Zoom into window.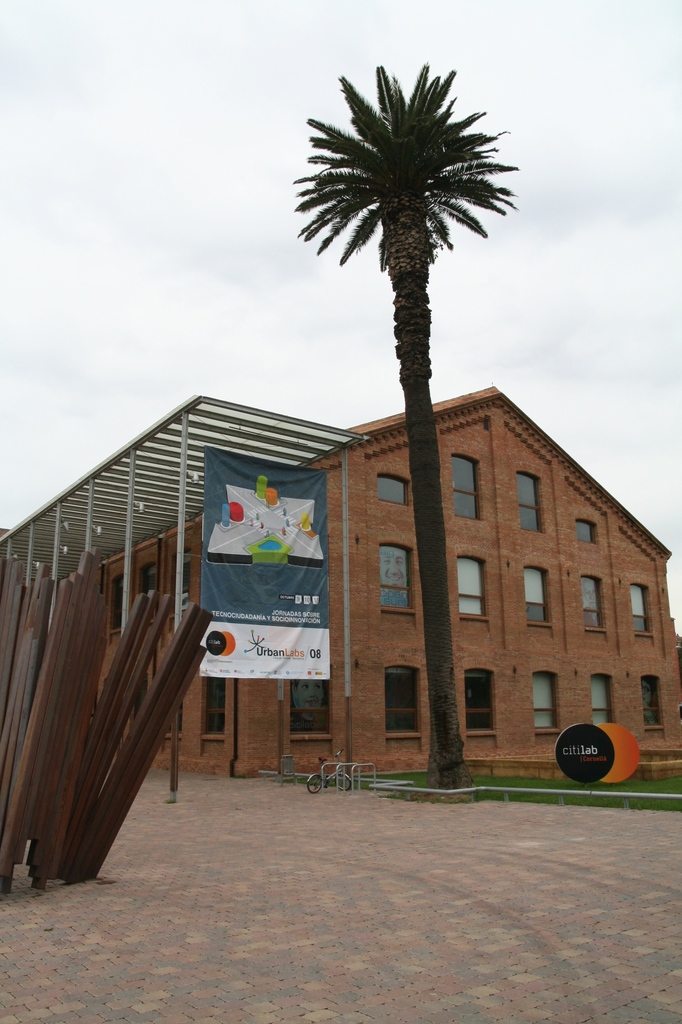
Zoom target: BBox(631, 586, 648, 634).
